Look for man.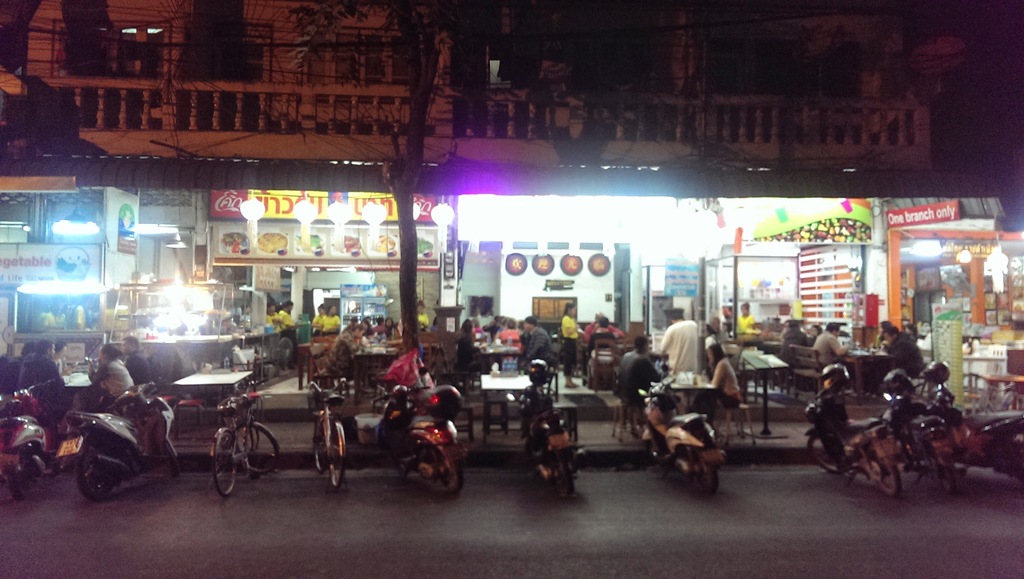
Found: bbox(516, 317, 554, 374).
